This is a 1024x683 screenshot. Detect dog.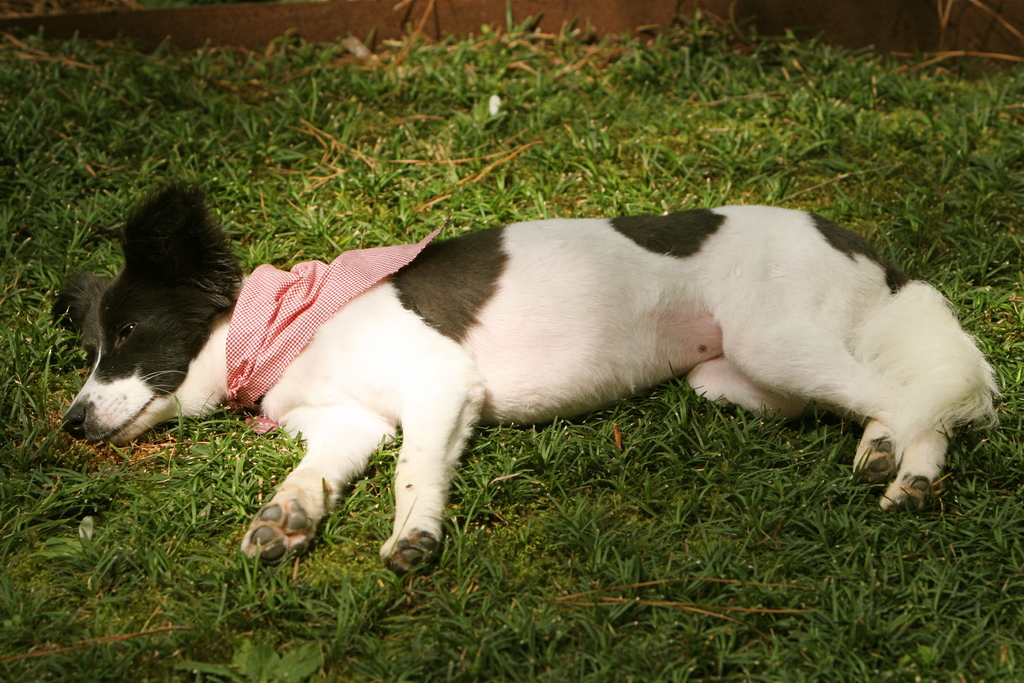
52/186/1005/576.
